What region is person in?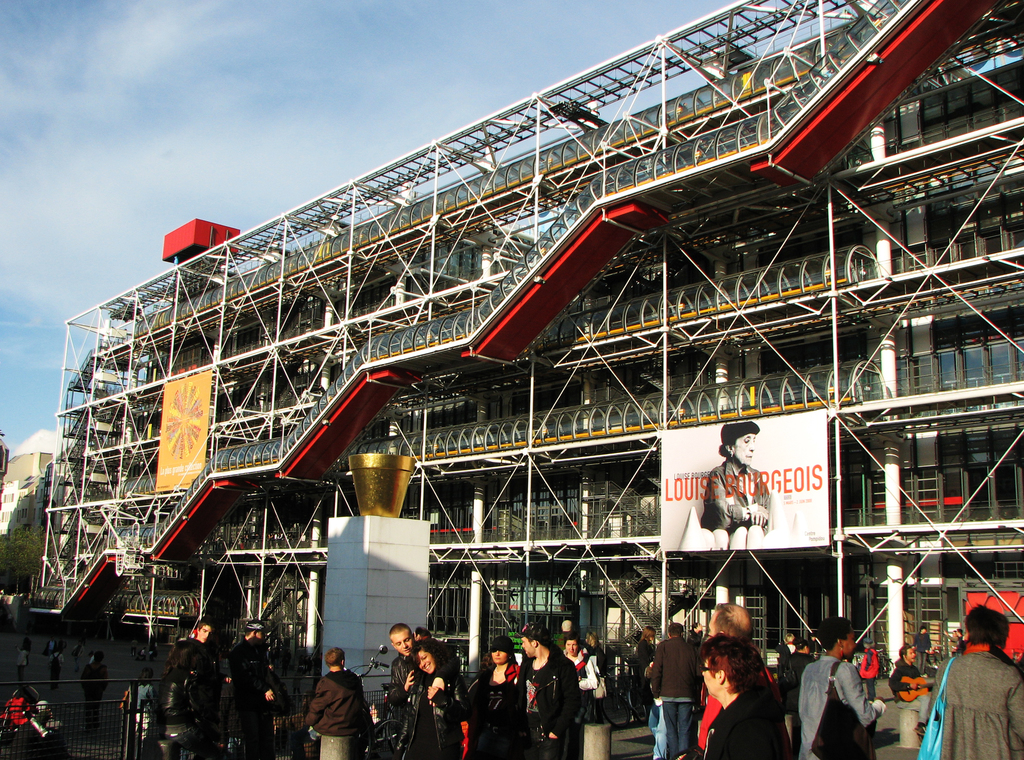
bbox(858, 644, 878, 704).
